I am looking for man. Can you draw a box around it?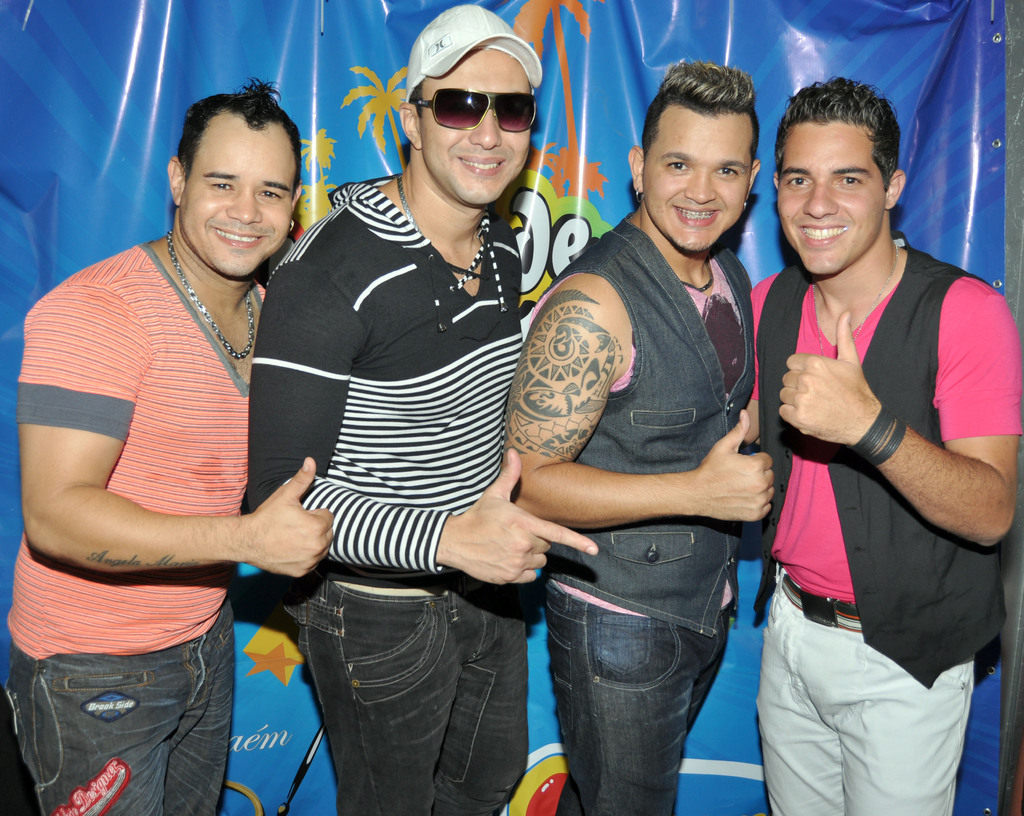
Sure, the bounding box is <bbox>4, 78, 336, 815</bbox>.
